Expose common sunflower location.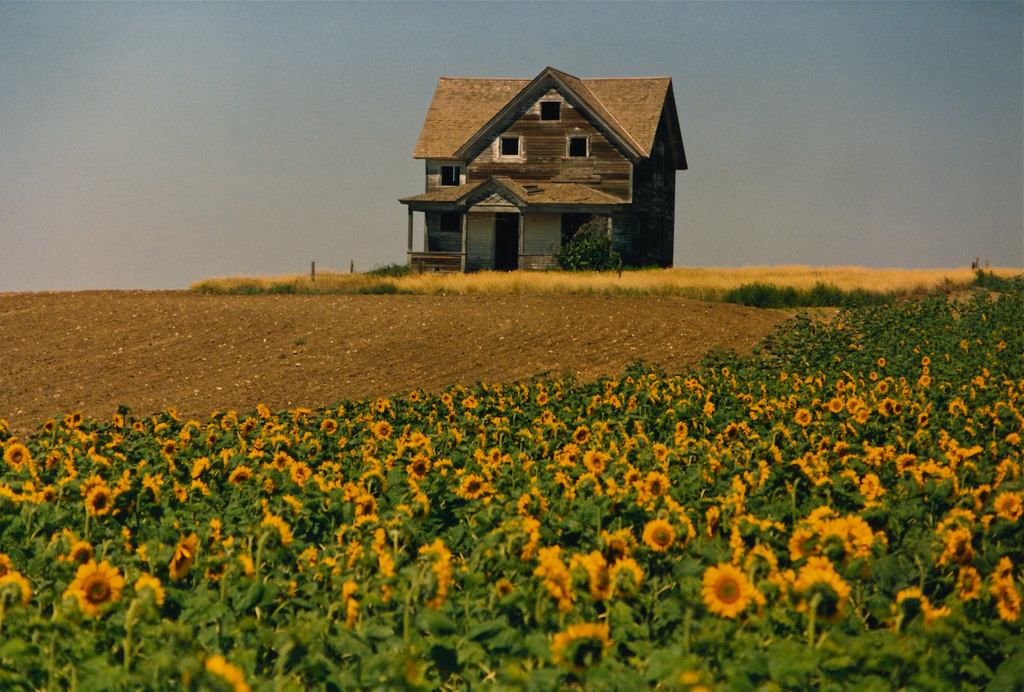
Exposed at {"x1": 795, "y1": 397, "x2": 808, "y2": 426}.
